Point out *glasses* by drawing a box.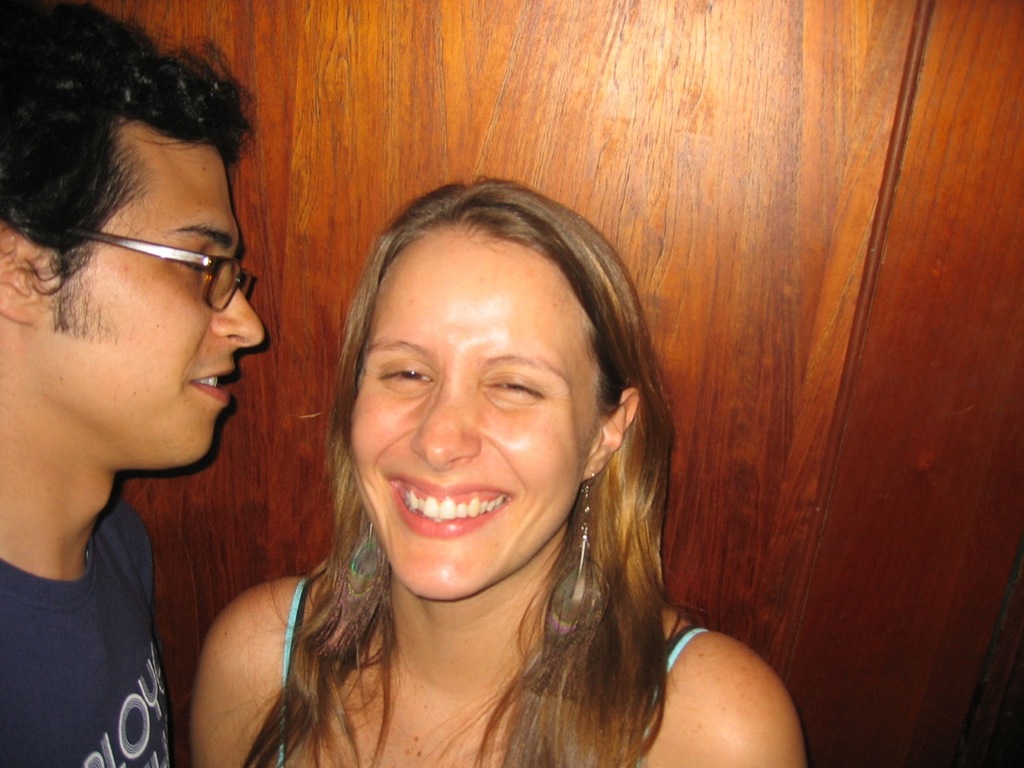
Rect(42, 206, 260, 301).
